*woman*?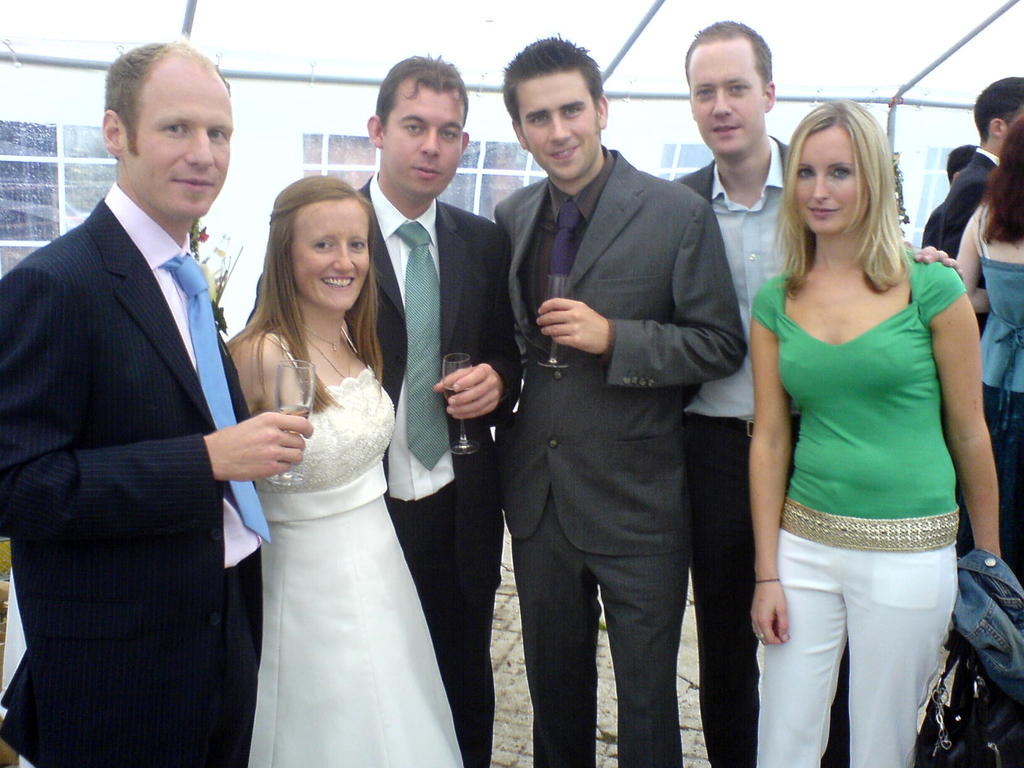
<region>741, 92, 1023, 765</region>
